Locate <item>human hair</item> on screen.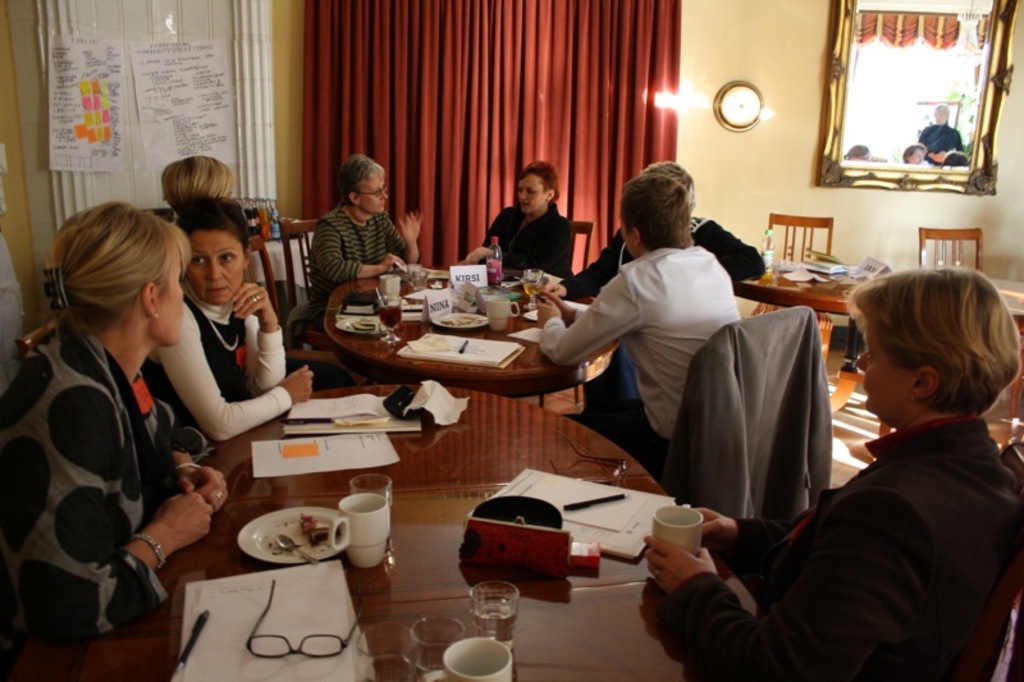
On screen at 616:174:694:250.
